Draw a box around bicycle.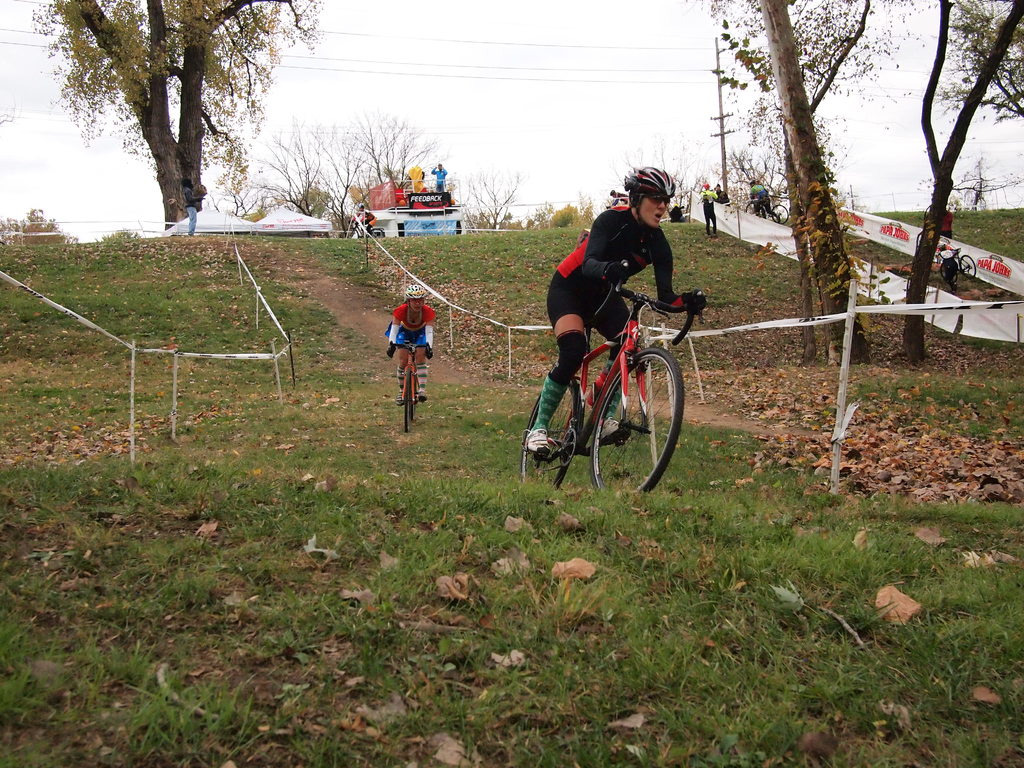
529, 275, 698, 498.
